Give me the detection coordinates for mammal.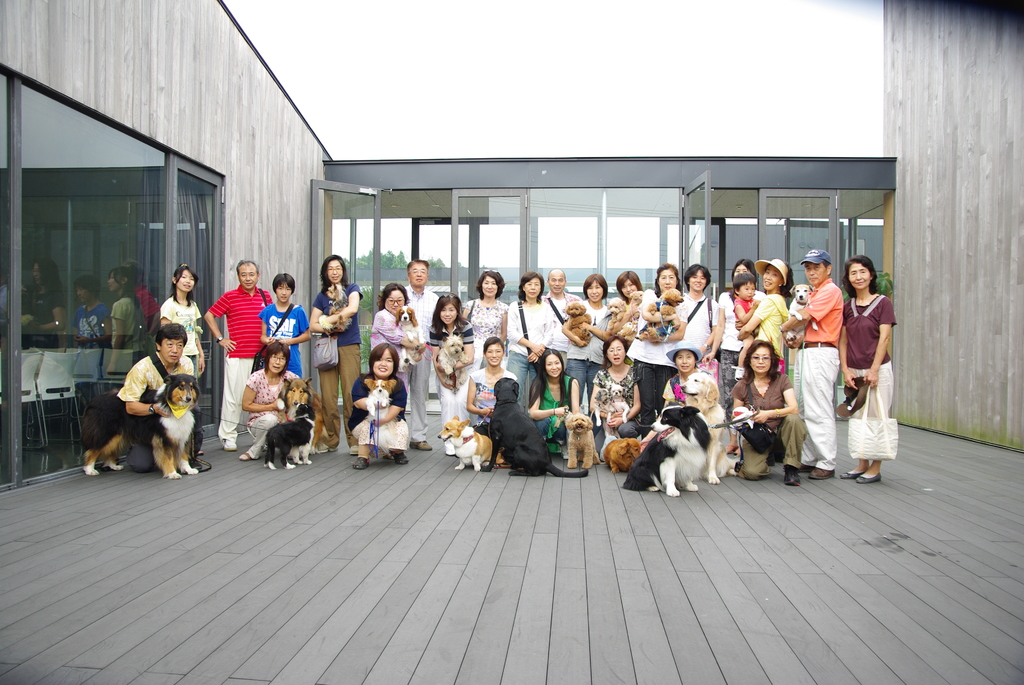
box(625, 261, 690, 437).
